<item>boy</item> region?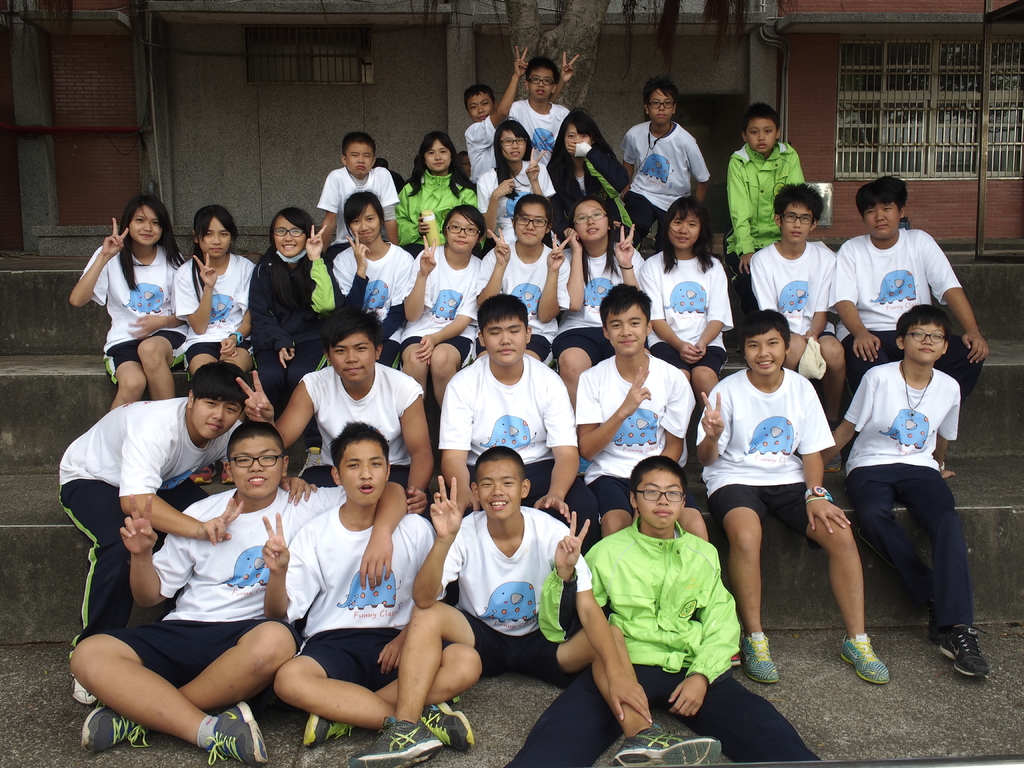
(77,418,409,767)
